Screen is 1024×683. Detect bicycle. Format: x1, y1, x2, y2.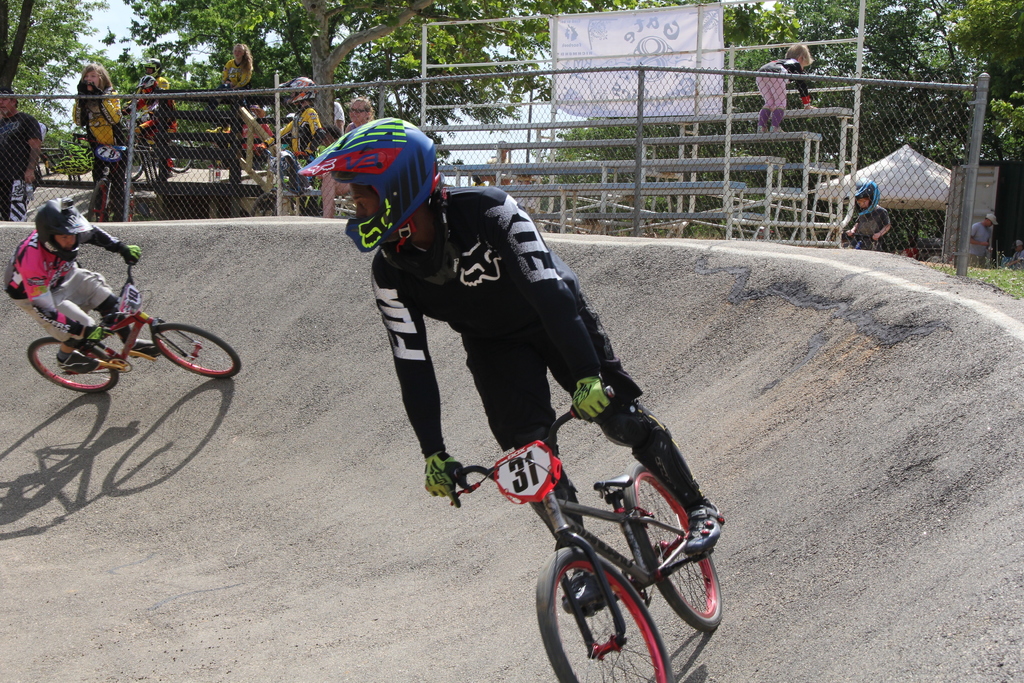
125, 108, 193, 181.
